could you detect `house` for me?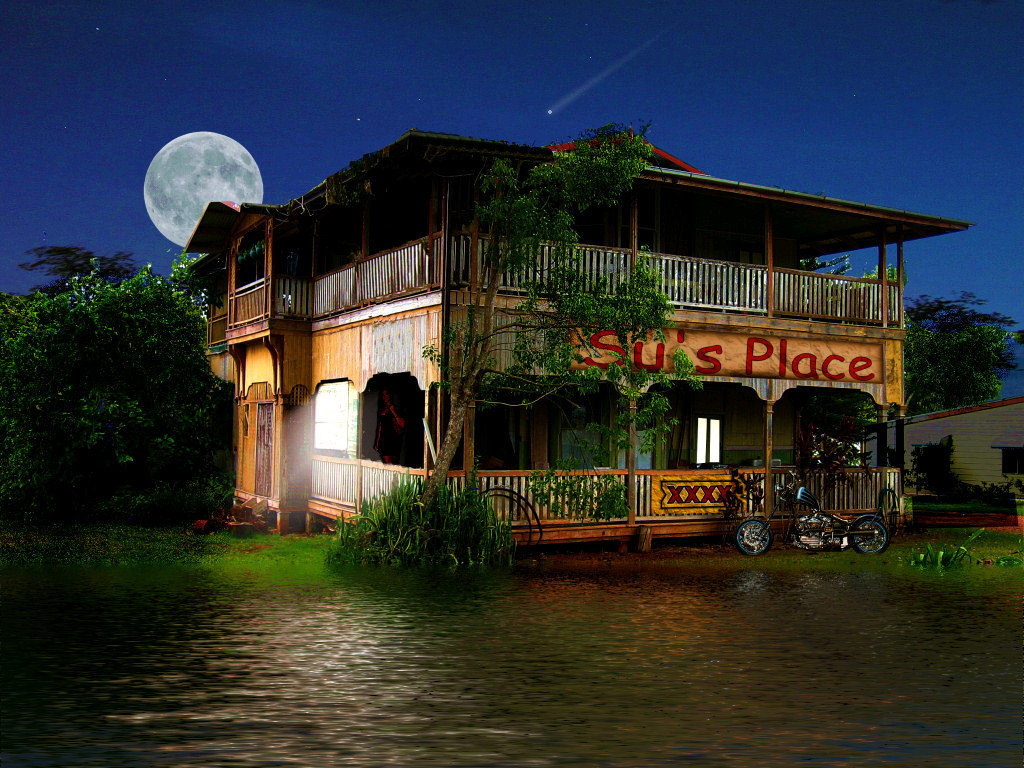
Detection result: 875,394,1023,540.
